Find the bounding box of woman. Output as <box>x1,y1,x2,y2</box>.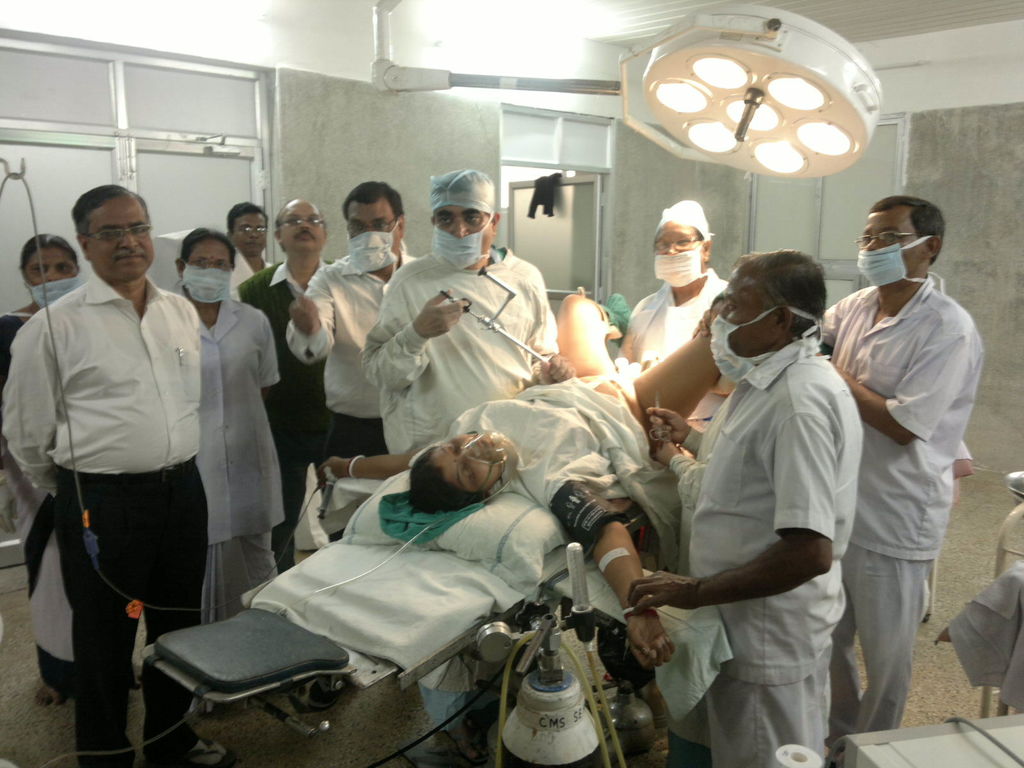
<box>320,286,739,675</box>.
